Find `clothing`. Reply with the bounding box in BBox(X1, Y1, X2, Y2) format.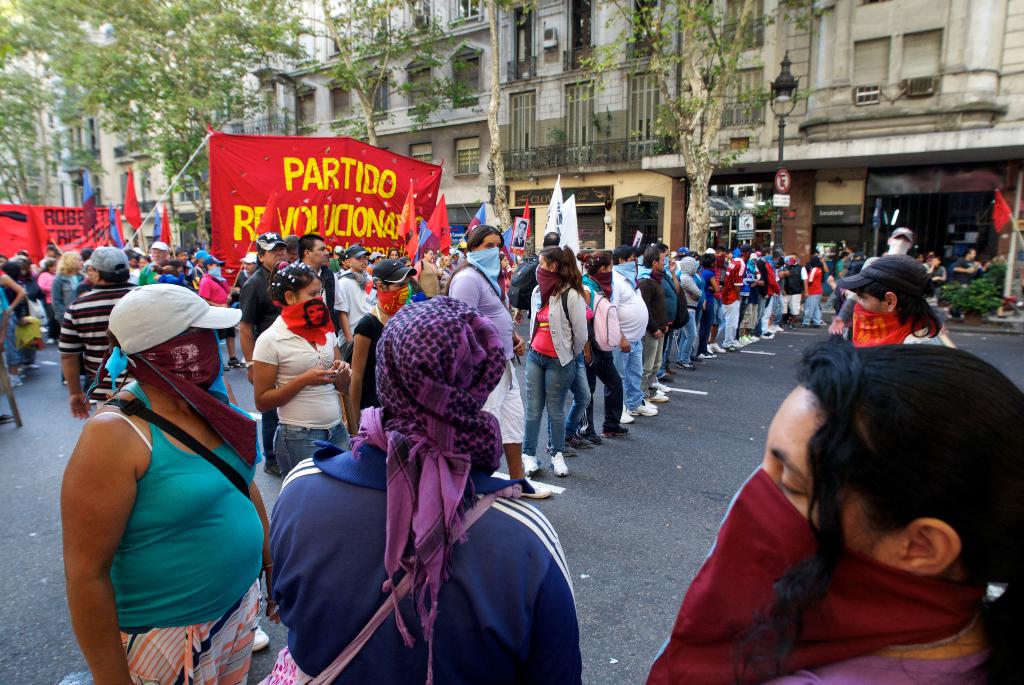
BBox(247, 310, 350, 478).
